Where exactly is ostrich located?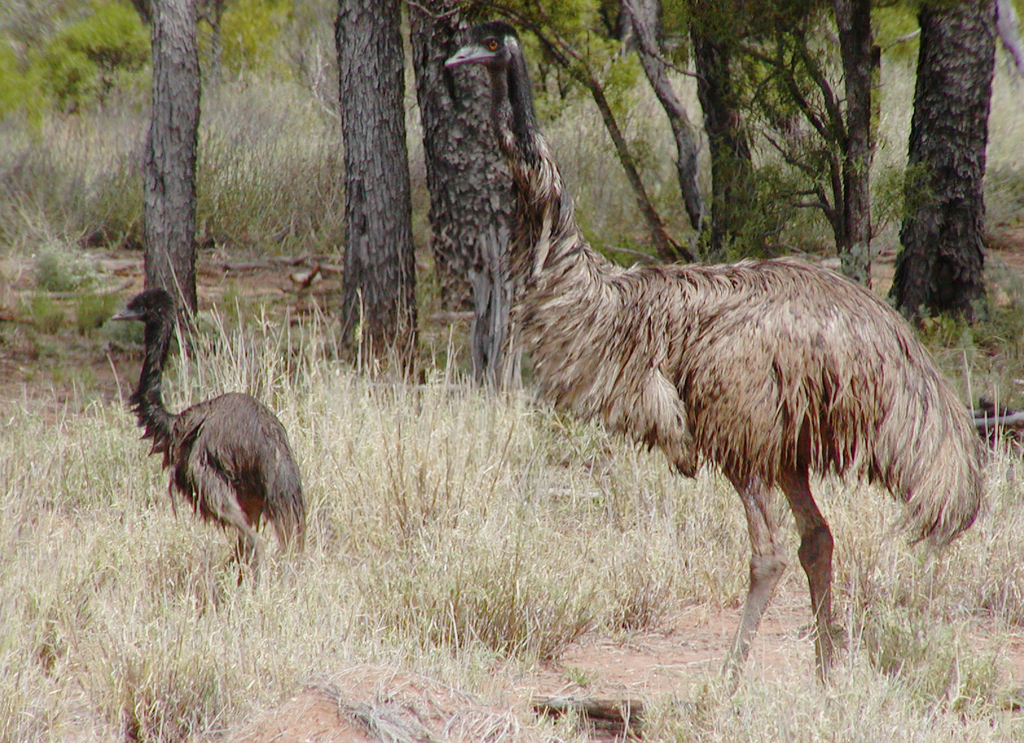
Its bounding box is 107,285,307,570.
